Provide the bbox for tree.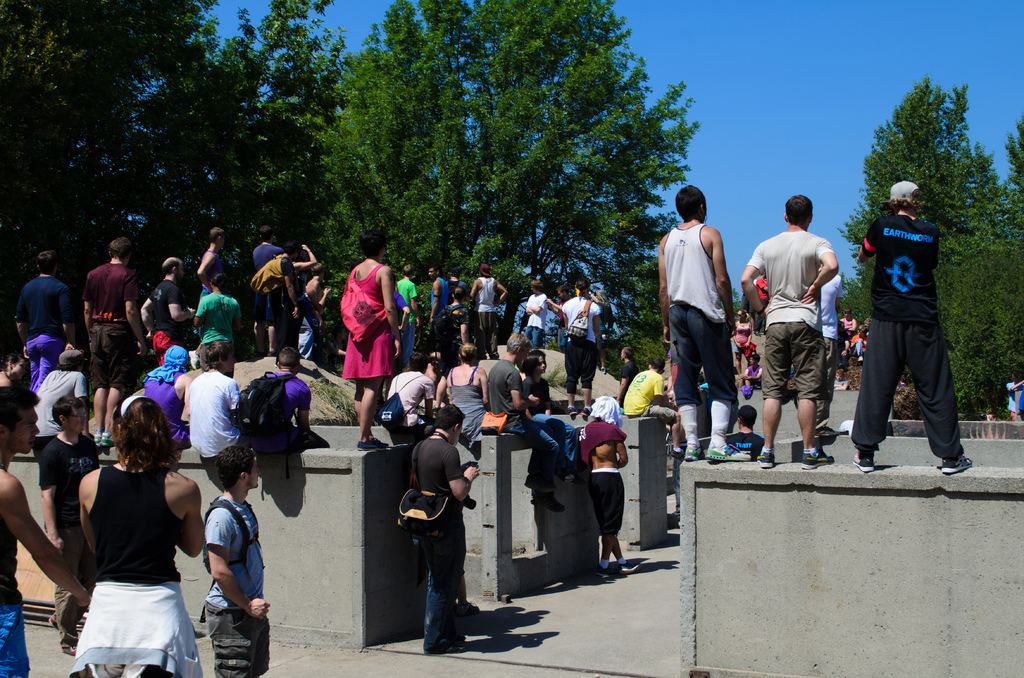
[x1=838, y1=70, x2=1023, y2=419].
